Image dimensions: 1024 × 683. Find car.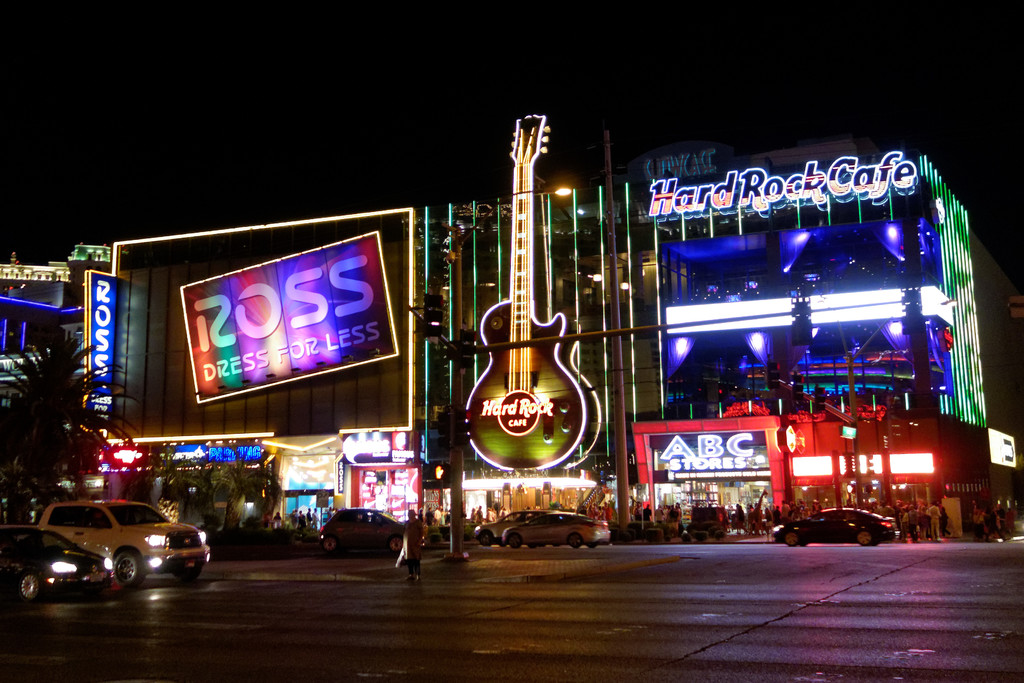
bbox(316, 502, 422, 555).
